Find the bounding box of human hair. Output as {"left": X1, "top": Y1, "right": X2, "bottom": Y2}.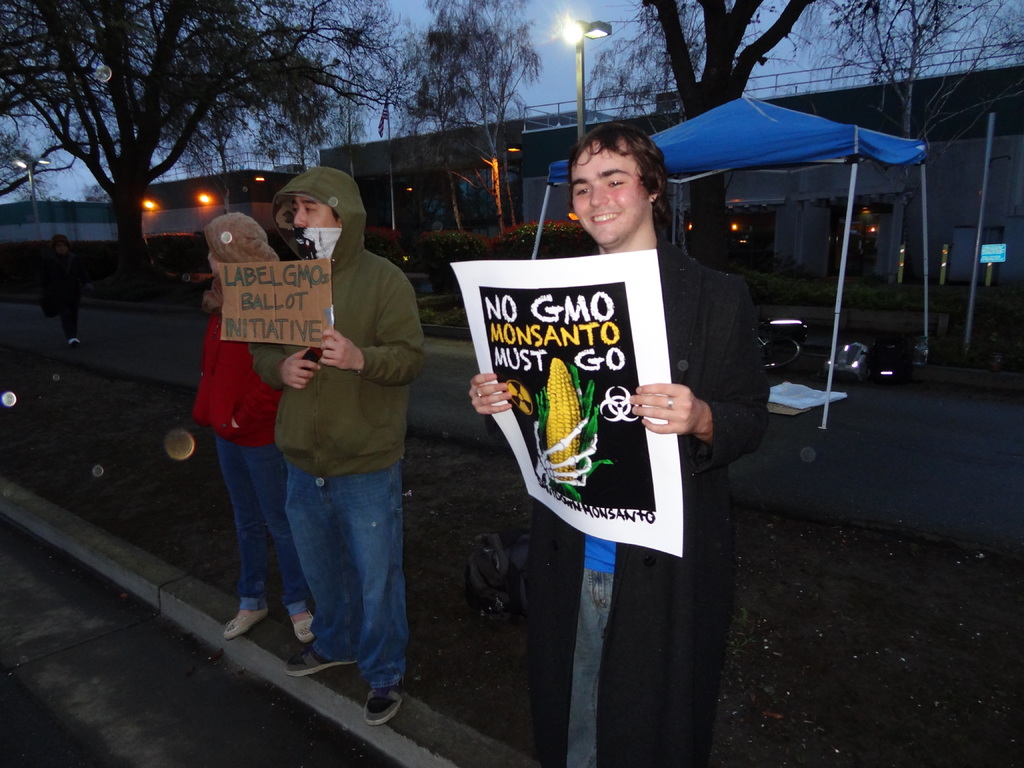
{"left": 564, "top": 122, "right": 664, "bottom": 223}.
